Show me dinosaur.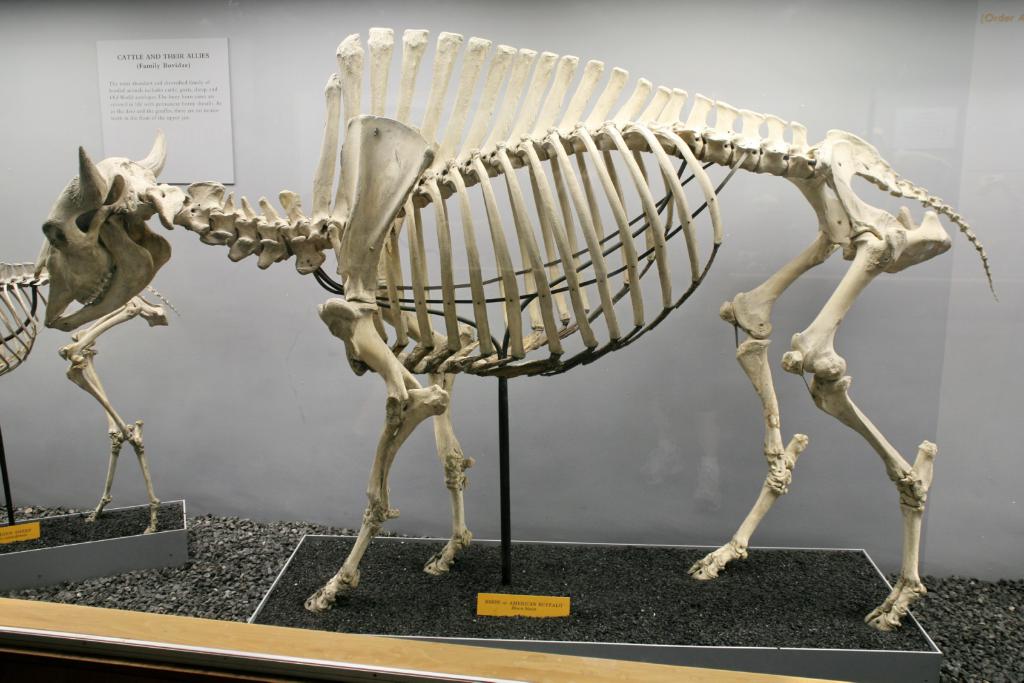
dinosaur is here: (18,4,1023,622).
